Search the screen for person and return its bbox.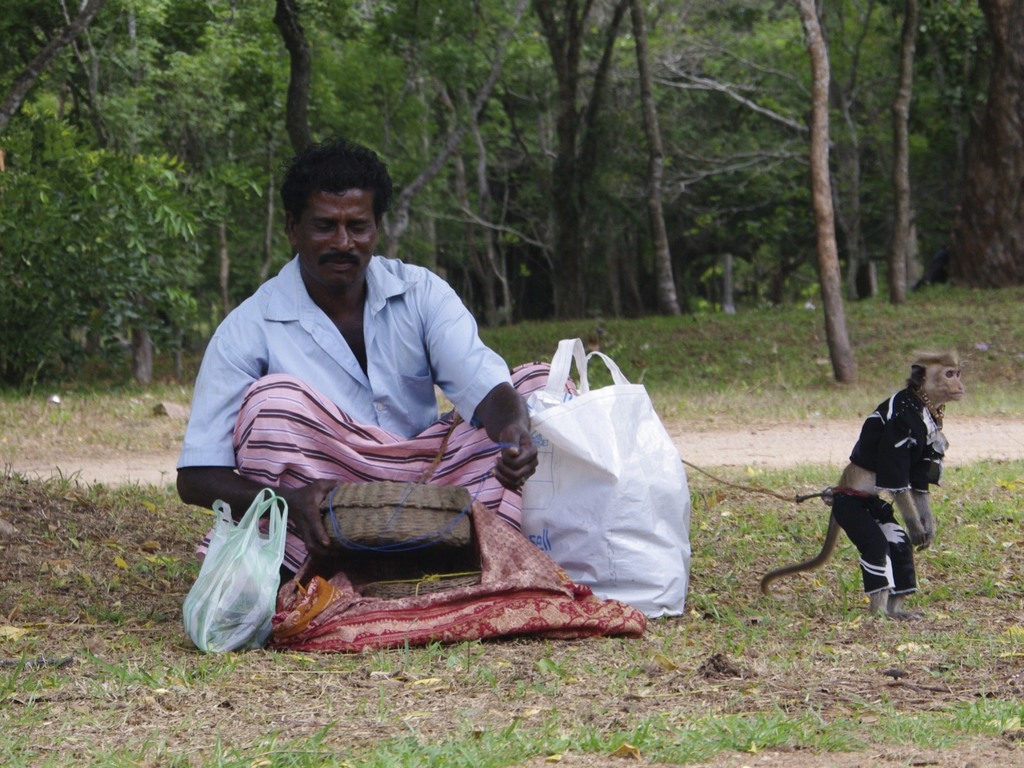
Found: bbox(176, 136, 543, 557).
